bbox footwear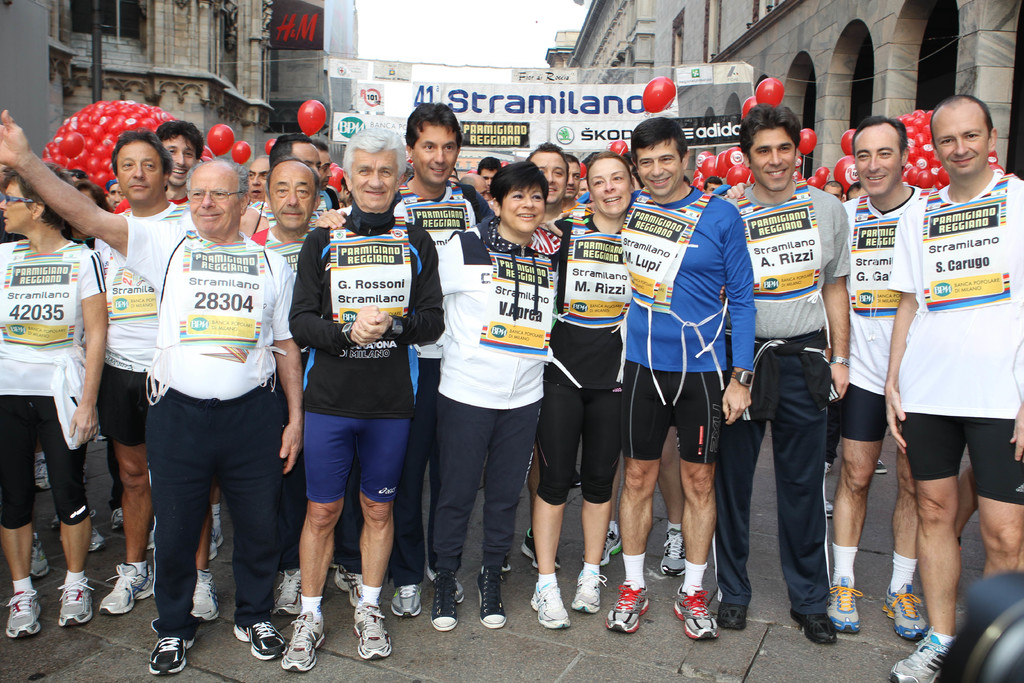
{"left": 660, "top": 527, "right": 683, "bottom": 576}
